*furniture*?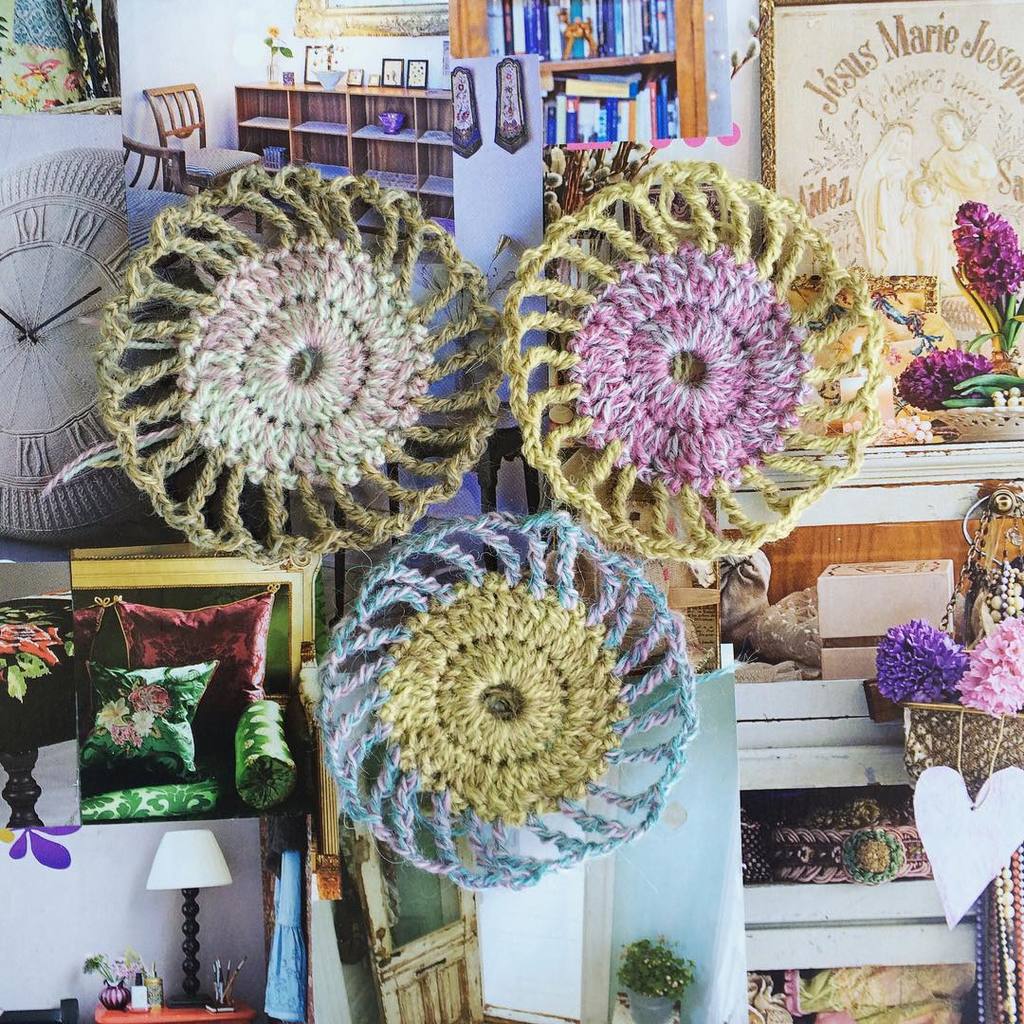
[143,82,256,193]
